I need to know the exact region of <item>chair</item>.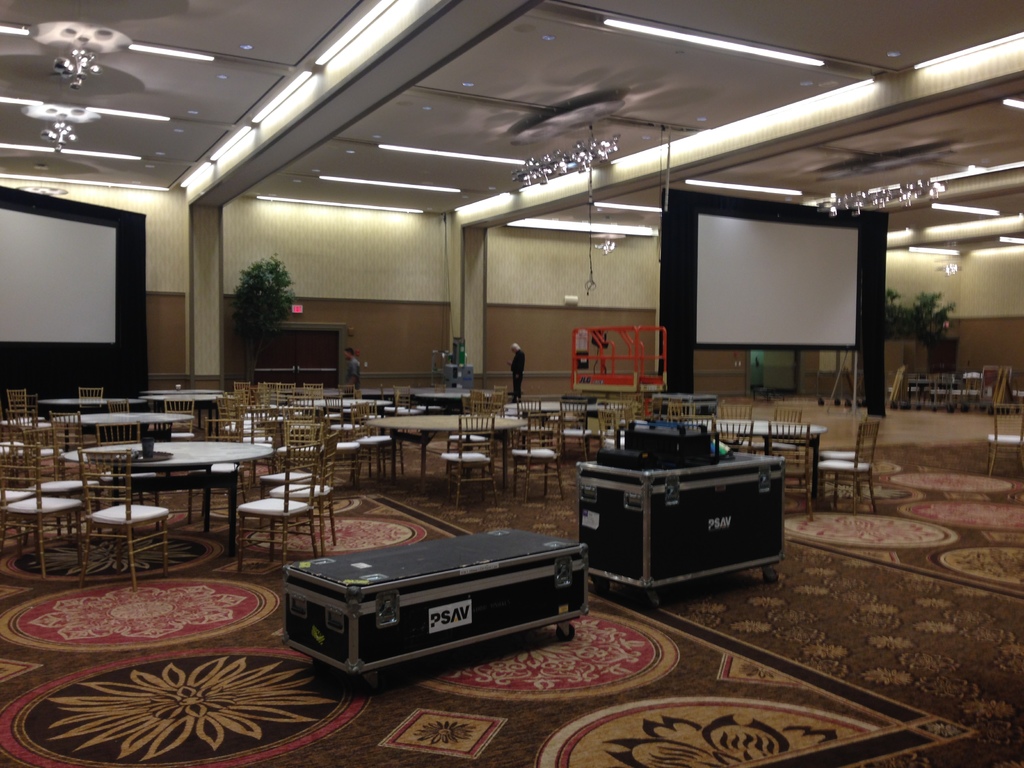
Region: left=257, top=423, right=317, bottom=524.
